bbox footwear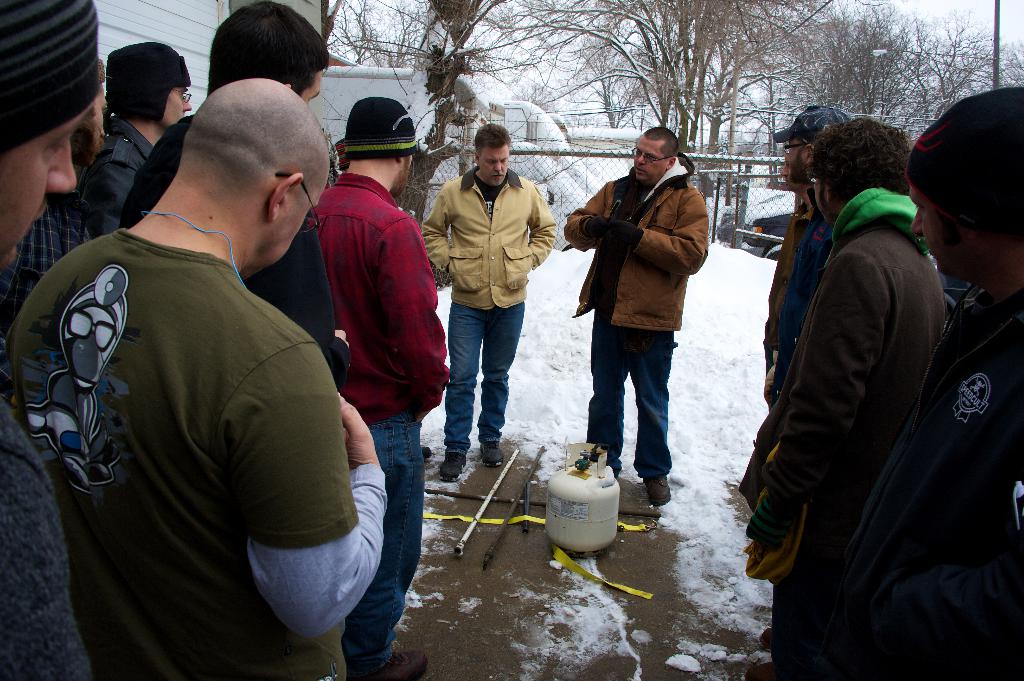
(438, 451, 468, 481)
